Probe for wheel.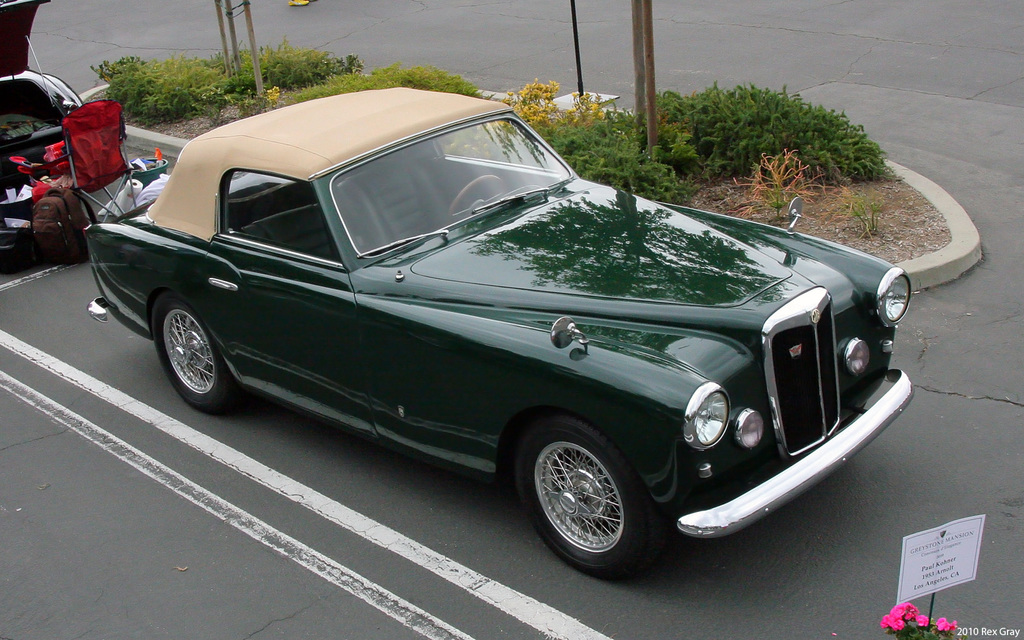
Probe result: bbox(447, 173, 510, 227).
